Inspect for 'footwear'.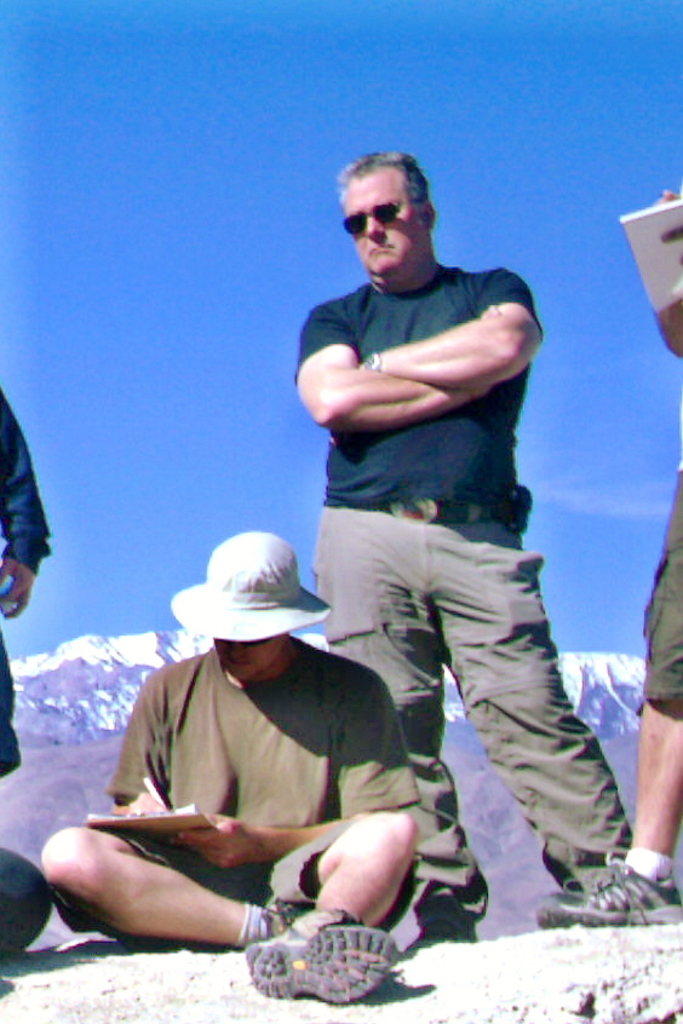
Inspection: crop(245, 917, 396, 1012).
